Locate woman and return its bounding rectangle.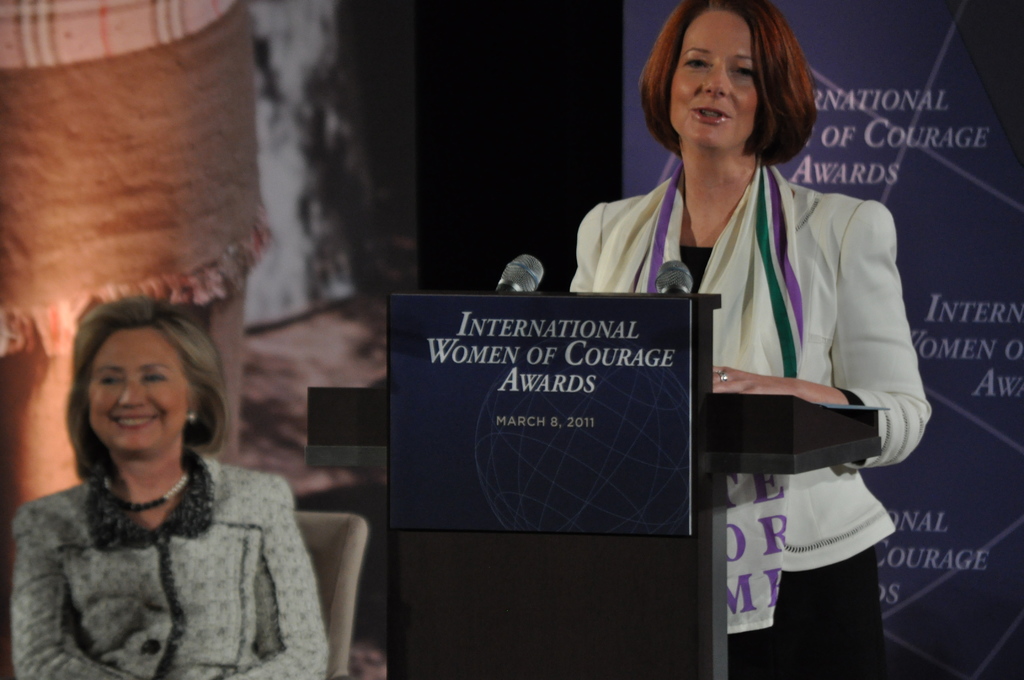
{"left": 536, "top": 35, "right": 940, "bottom": 627}.
